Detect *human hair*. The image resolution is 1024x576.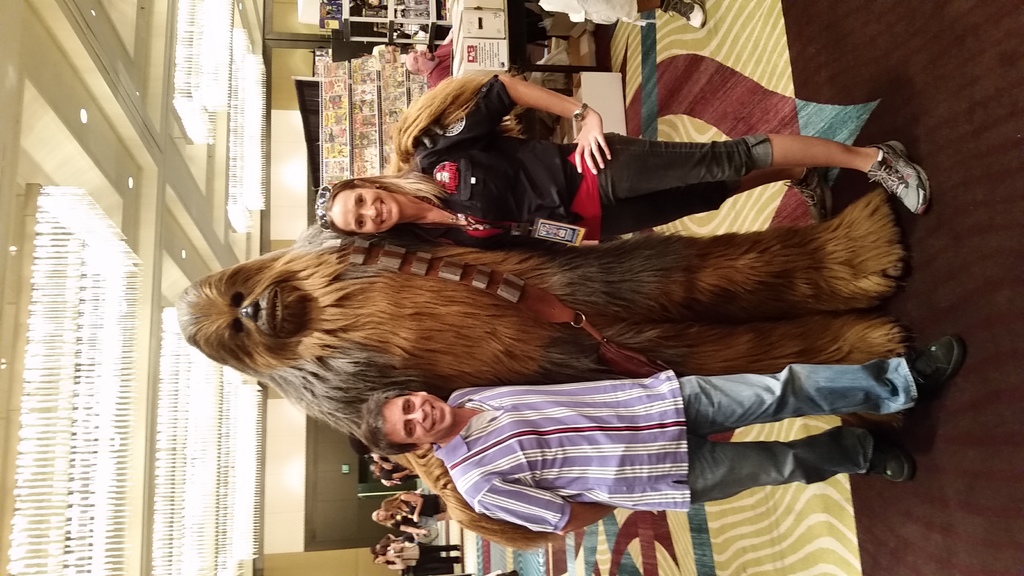
detection(406, 57, 420, 77).
